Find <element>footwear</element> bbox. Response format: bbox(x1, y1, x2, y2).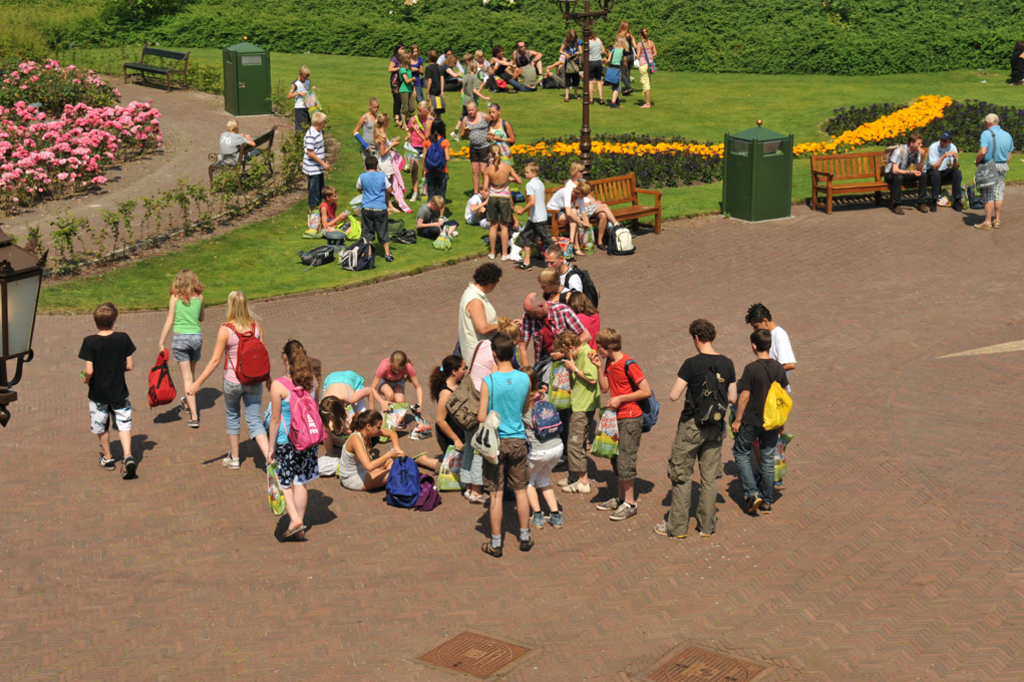
bbox(762, 501, 770, 514).
